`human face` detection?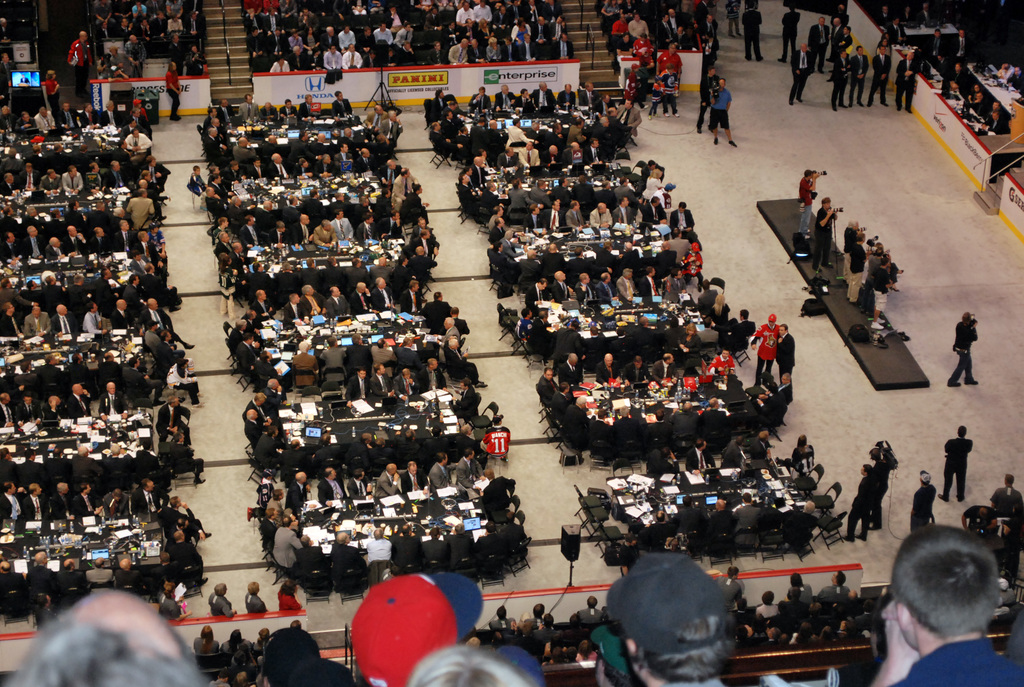
detection(136, 275, 140, 285)
